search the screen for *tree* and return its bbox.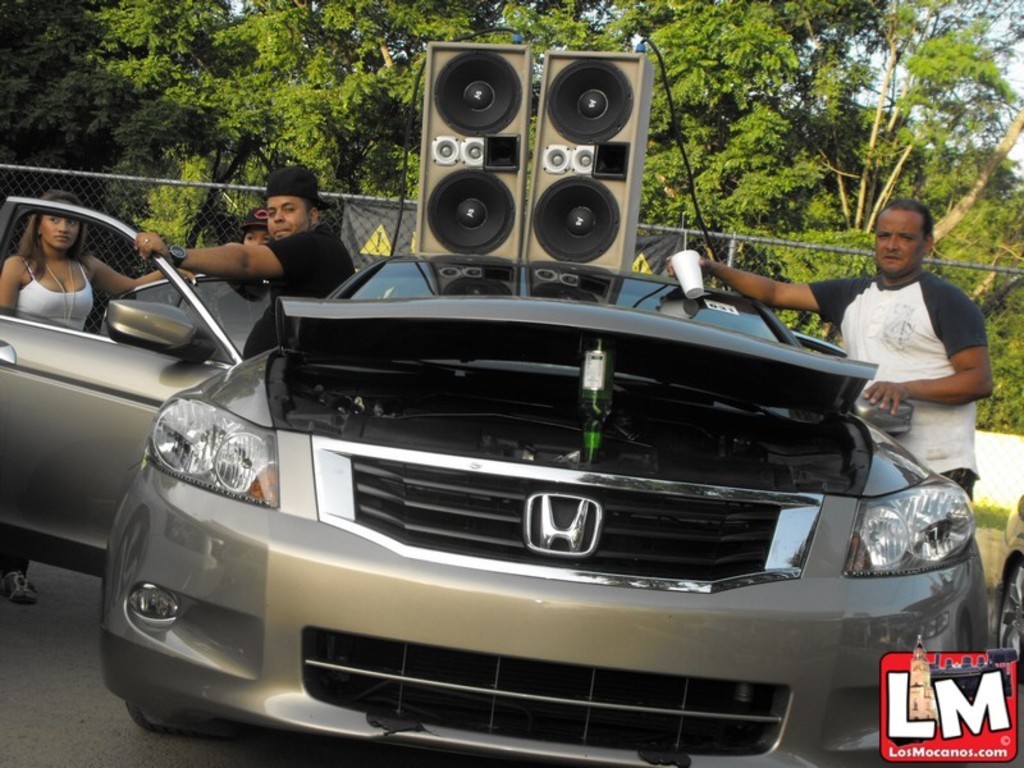
Found: <bbox>394, 0, 643, 40</bbox>.
